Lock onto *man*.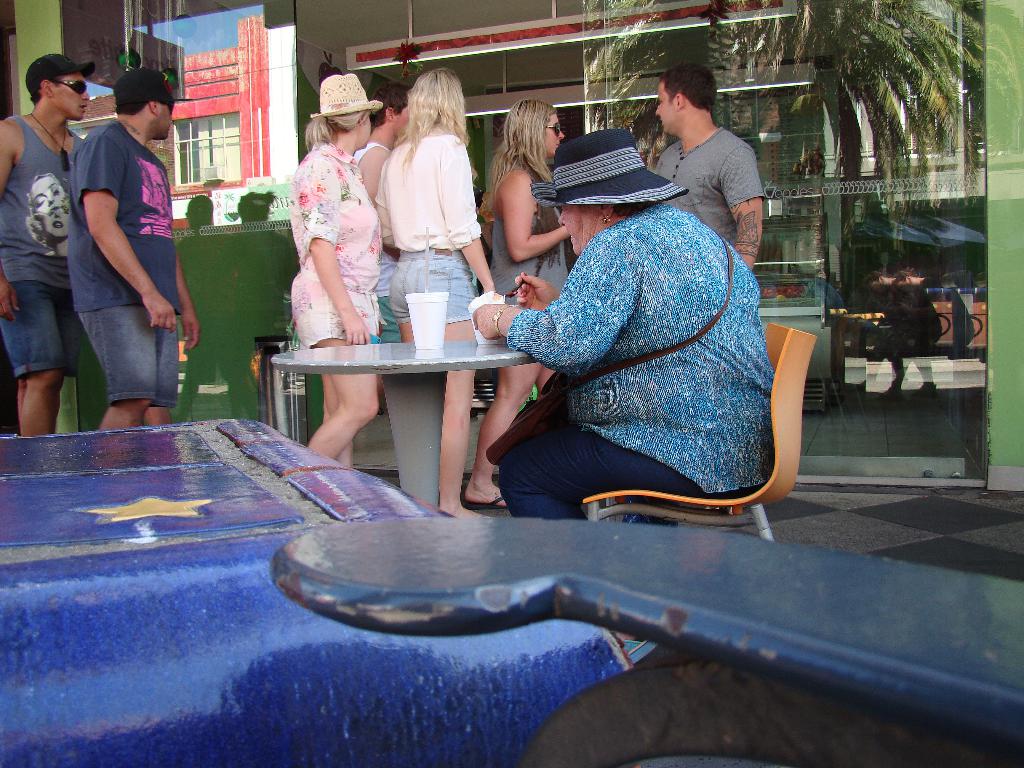
Locked: left=0, top=51, right=100, bottom=431.
